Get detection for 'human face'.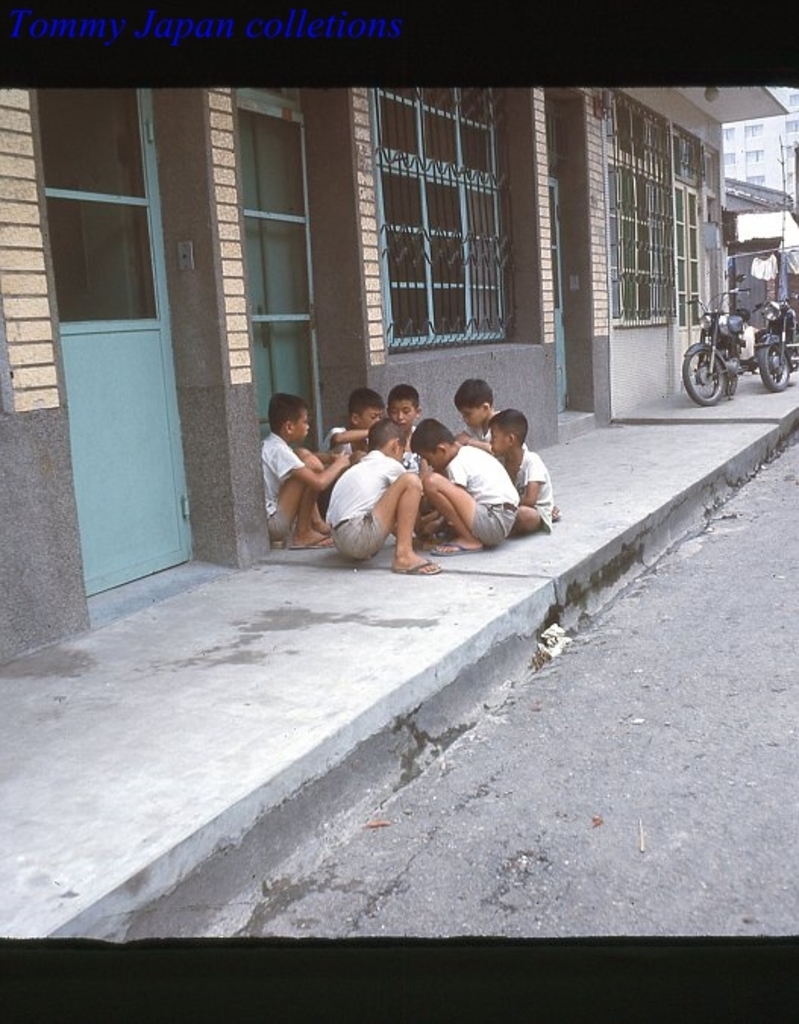
Detection: (288, 404, 308, 437).
